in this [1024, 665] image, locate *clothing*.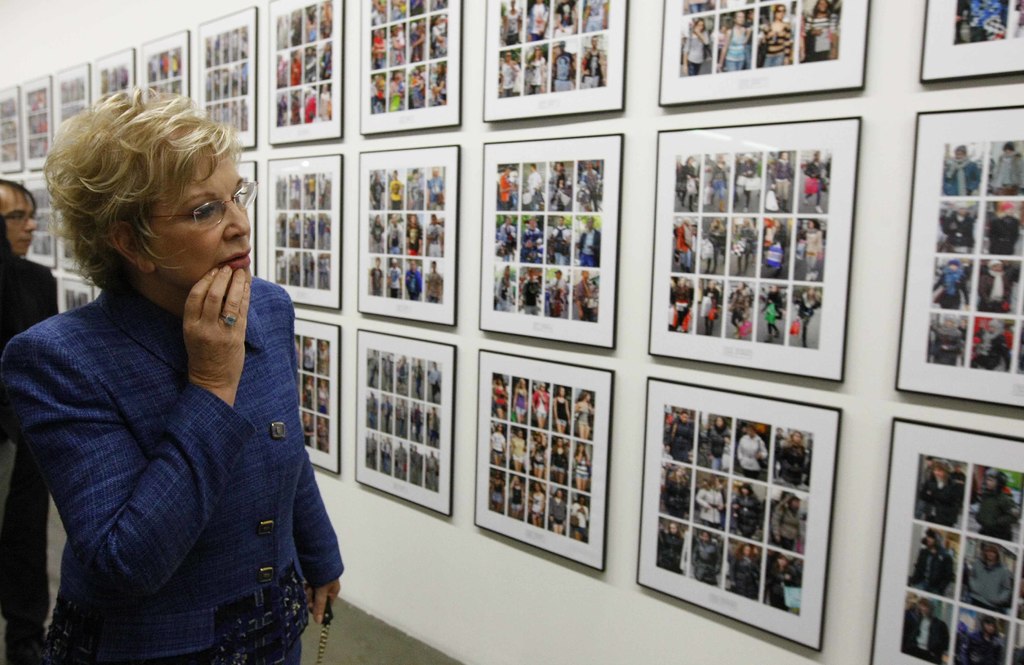
Bounding box: (x1=367, y1=397, x2=378, y2=425).
